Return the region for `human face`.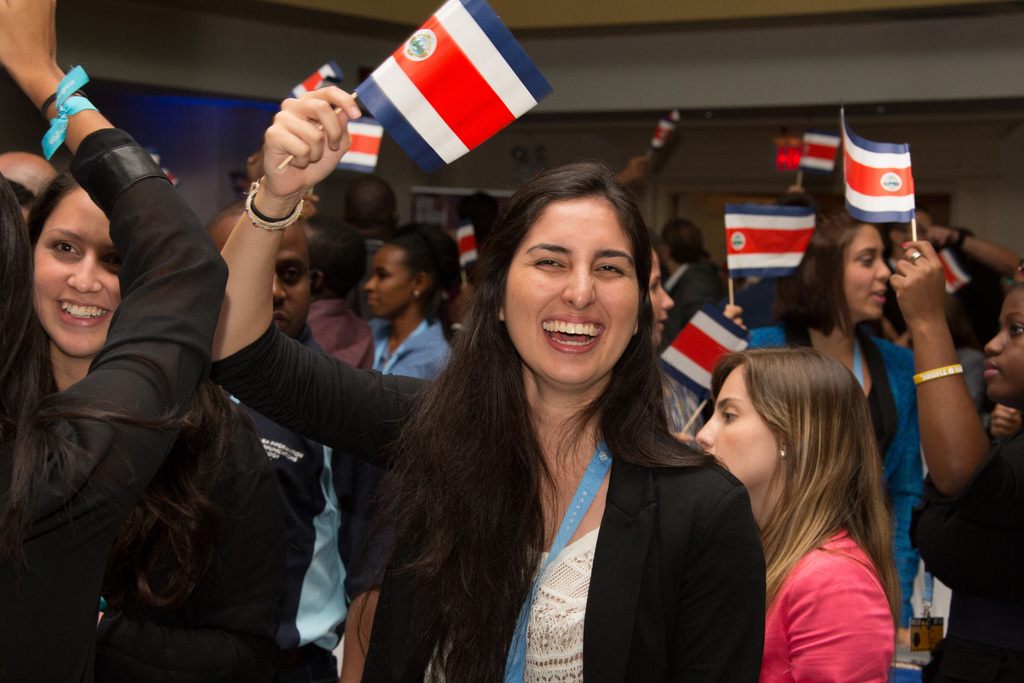
{"left": 649, "top": 252, "right": 673, "bottom": 347}.
